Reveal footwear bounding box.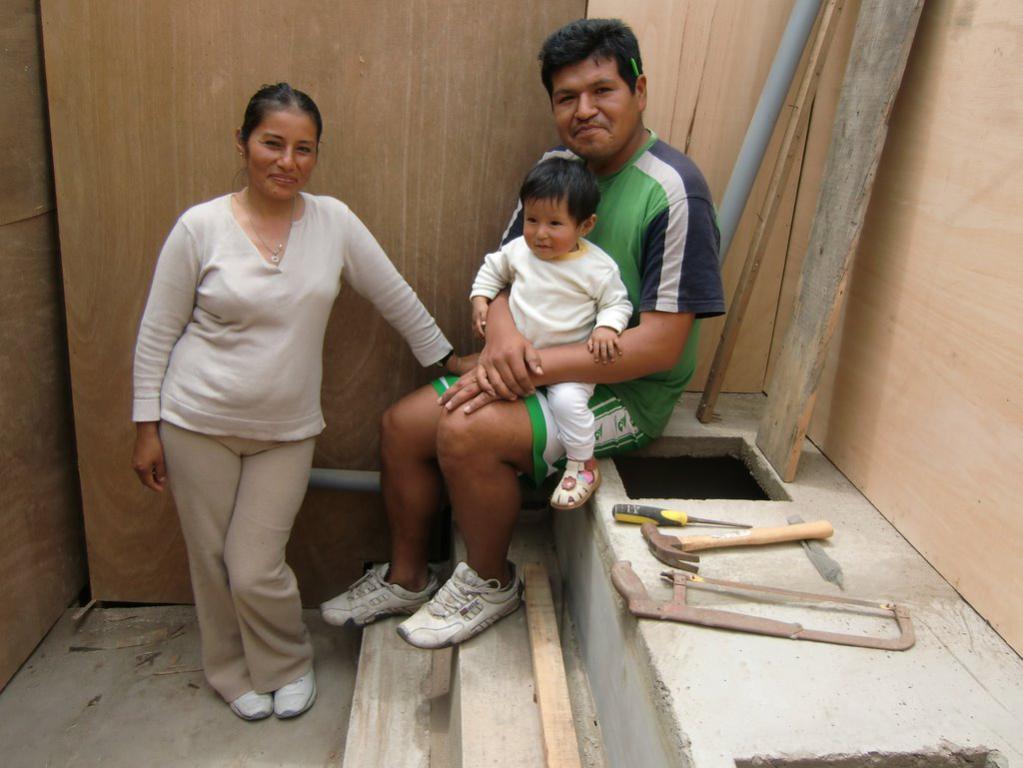
Revealed: l=320, t=560, r=439, b=626.
